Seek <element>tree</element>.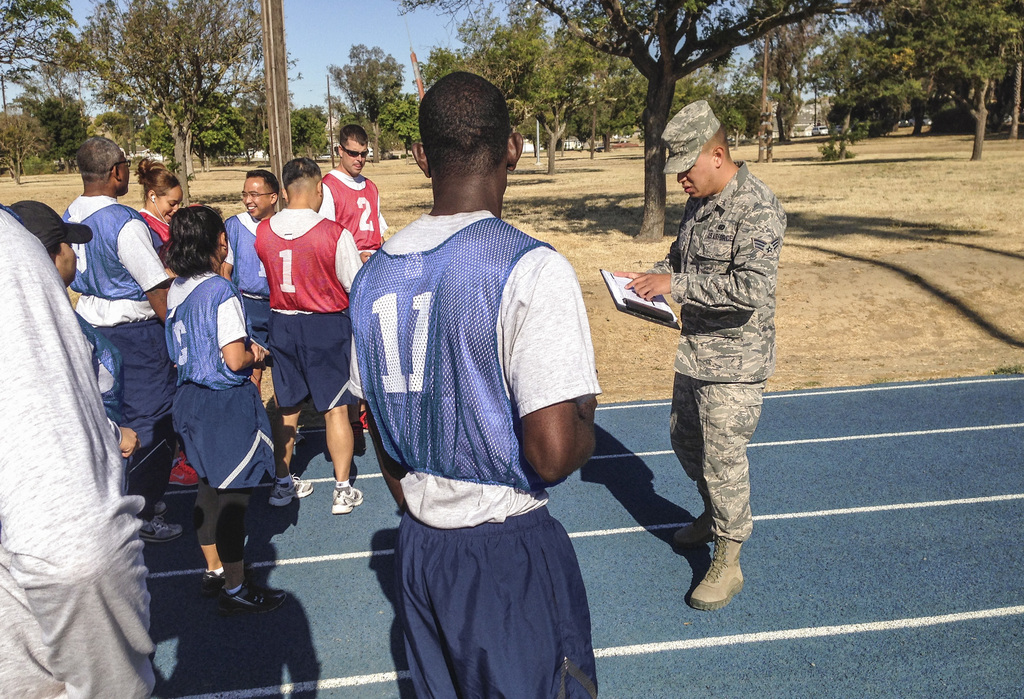
left=145, top=81, right=254, bottom=170.
